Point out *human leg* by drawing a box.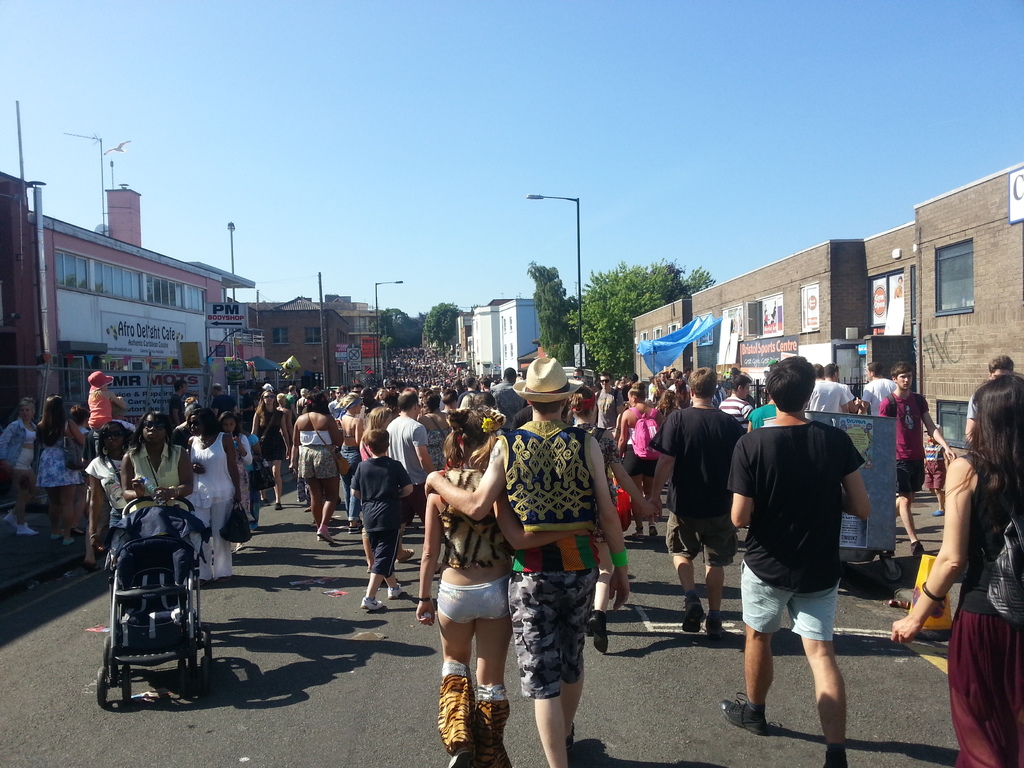
crop(800, 637, 845, 767).
